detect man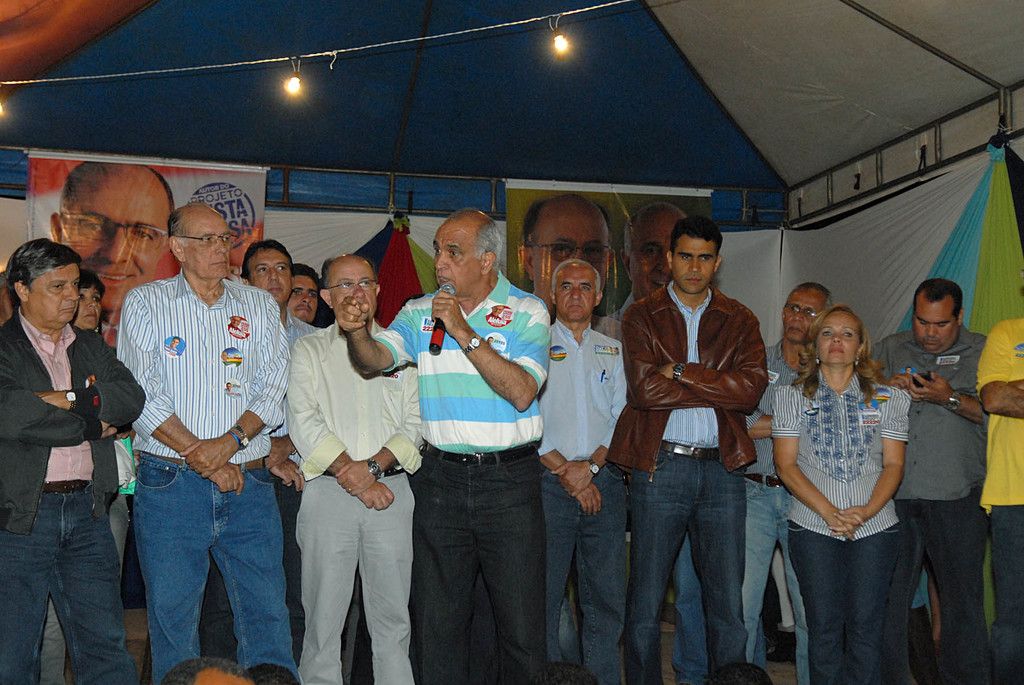
detection(740, 279, 819, 684)
